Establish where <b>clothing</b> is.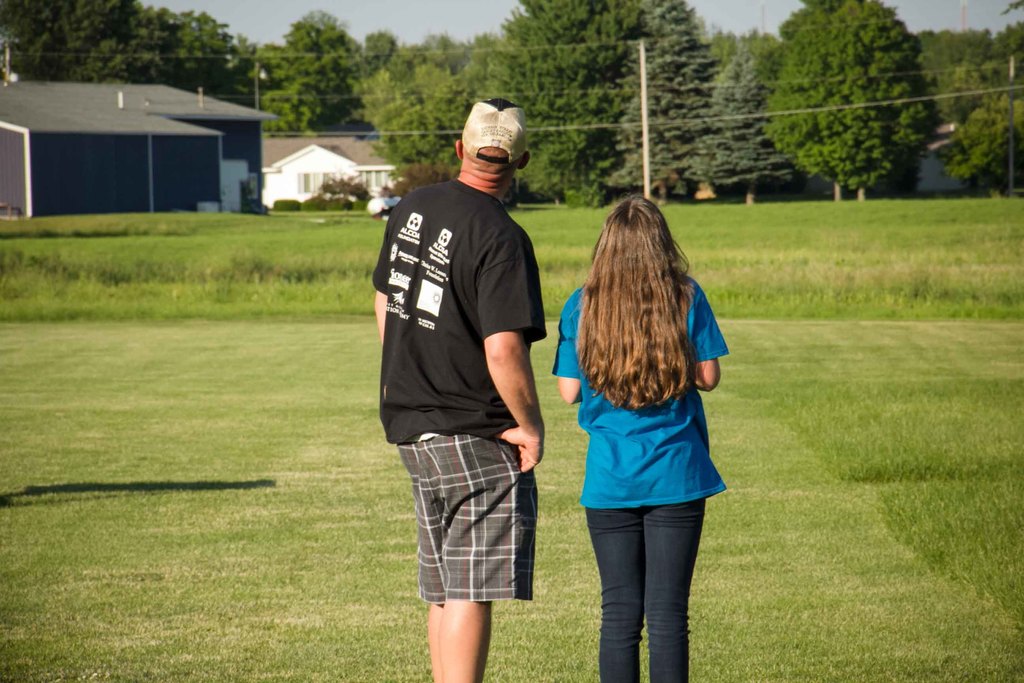
Established at bbox=(548, 276, 738, 682).
